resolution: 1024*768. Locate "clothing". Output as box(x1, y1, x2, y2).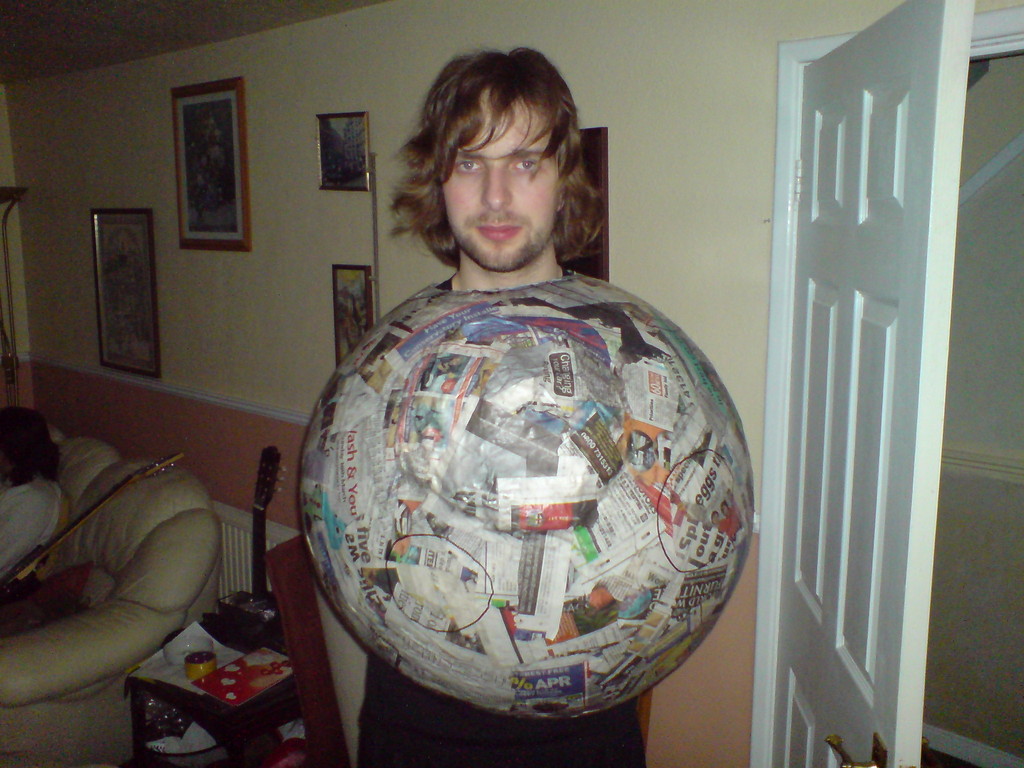
box(0, 471, 57, 580).
